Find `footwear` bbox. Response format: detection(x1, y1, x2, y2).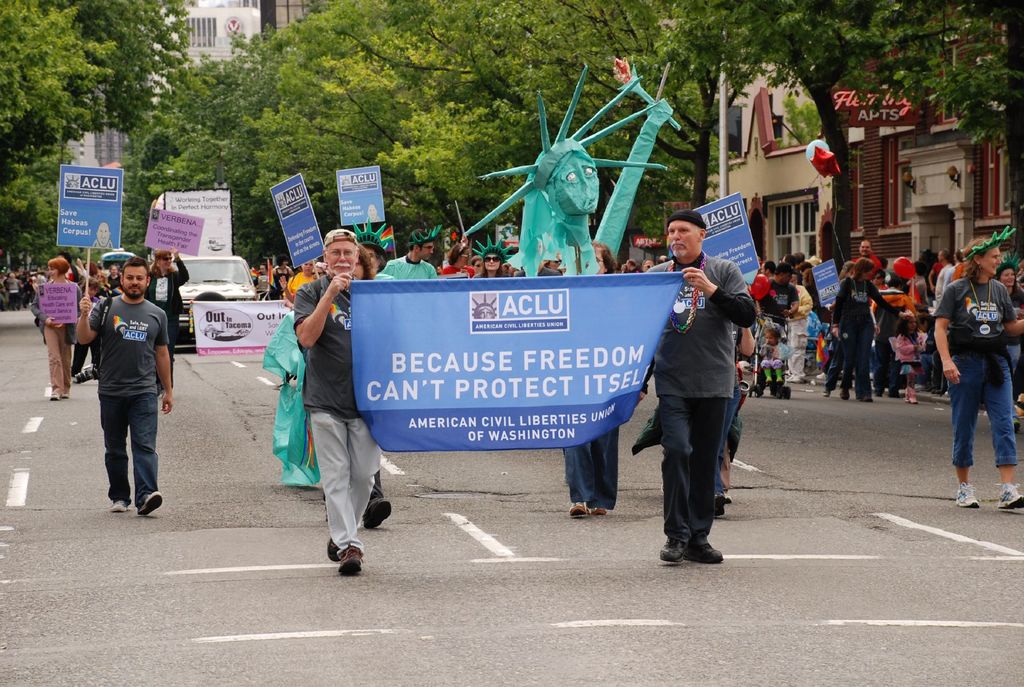
detection(840, 390, 850, 399).
